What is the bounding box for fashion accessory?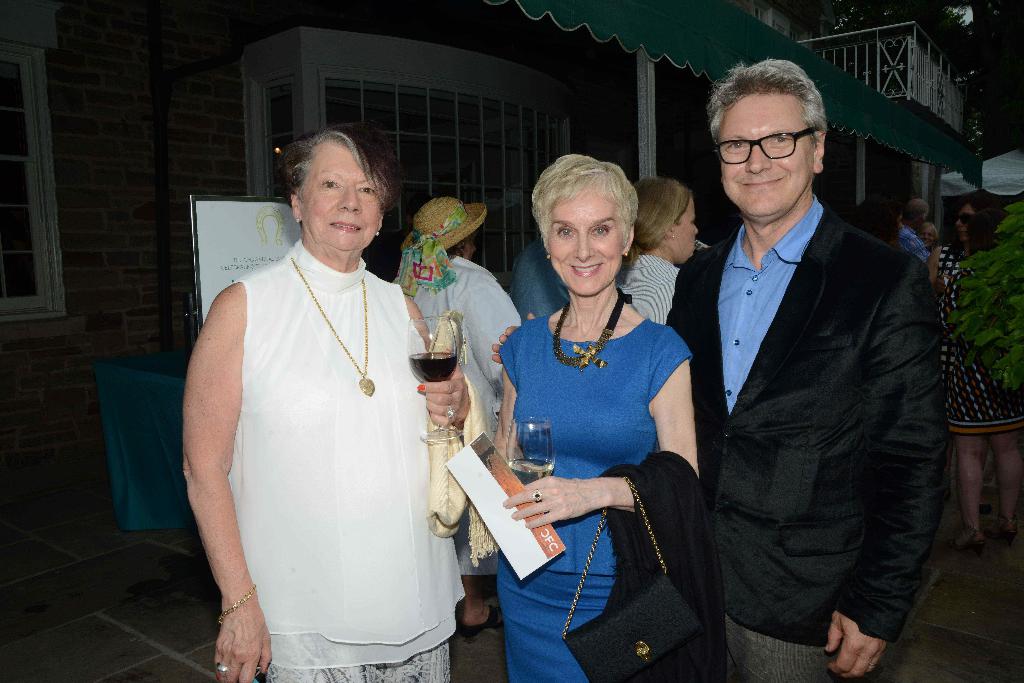
[220,588,260,616].
